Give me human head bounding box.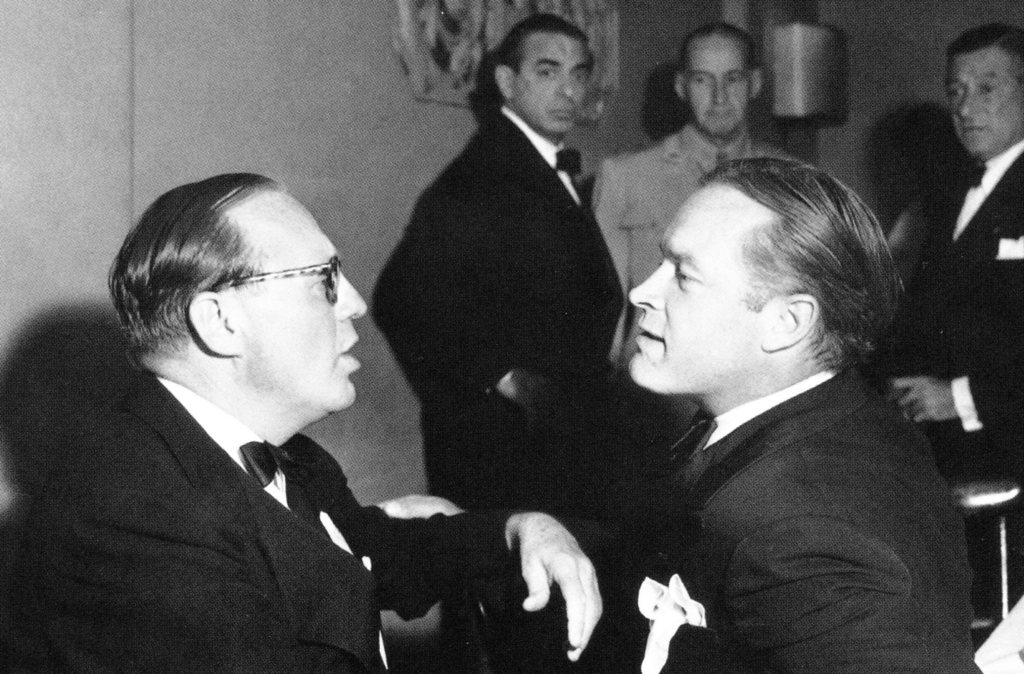
BBox(670, 20, 772, 144).
